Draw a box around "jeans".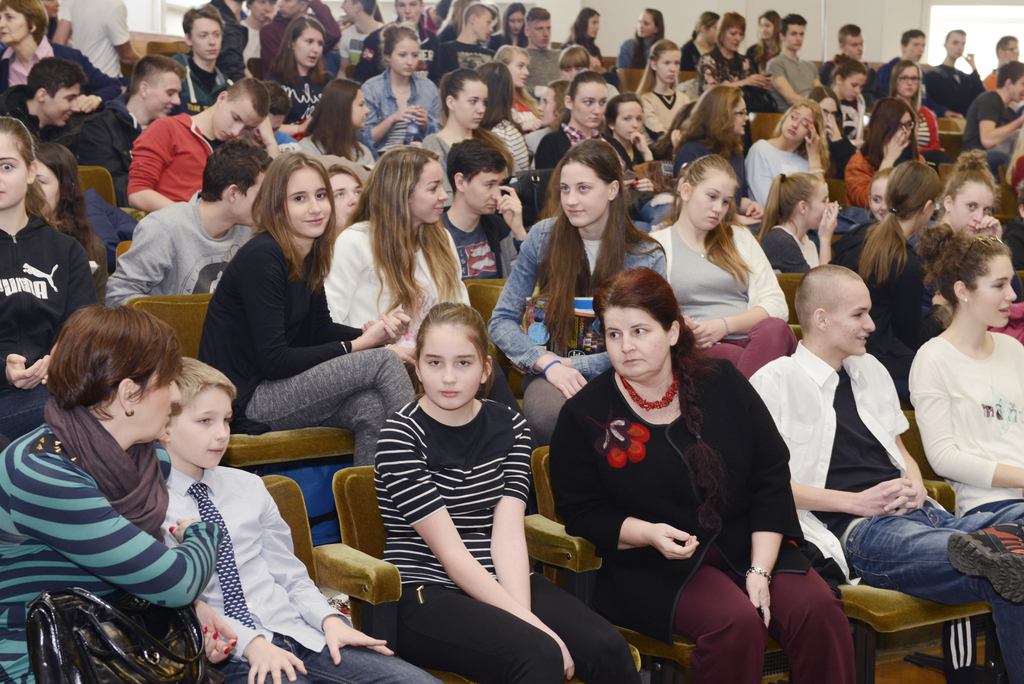
(left=842, top=486, right=1023, bottom=681).
